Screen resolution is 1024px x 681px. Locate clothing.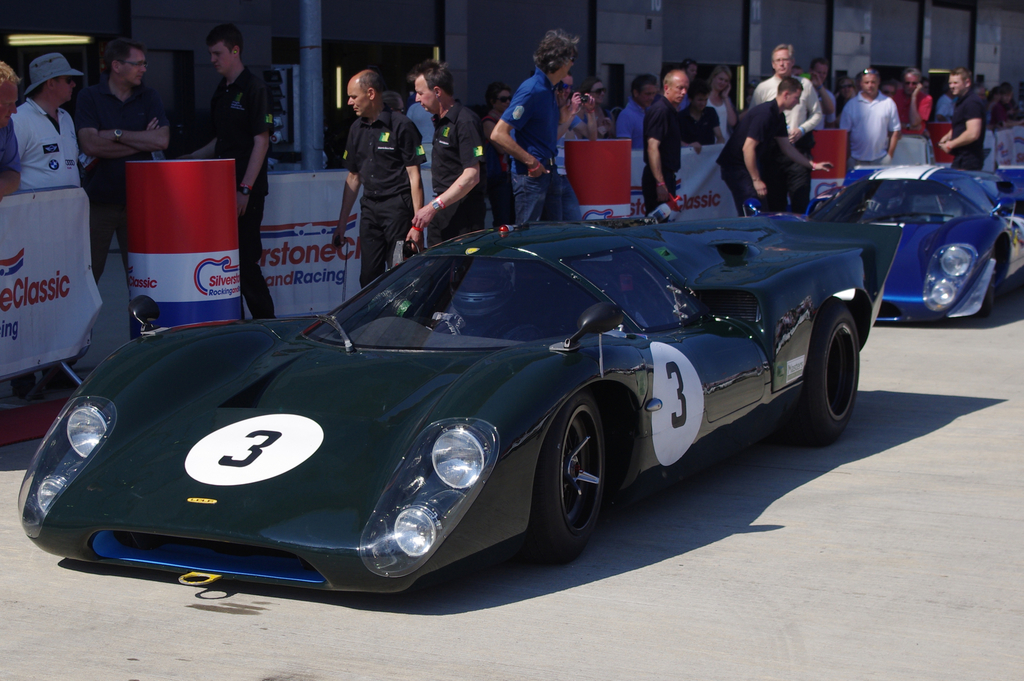
893, 86, 931, 130.
